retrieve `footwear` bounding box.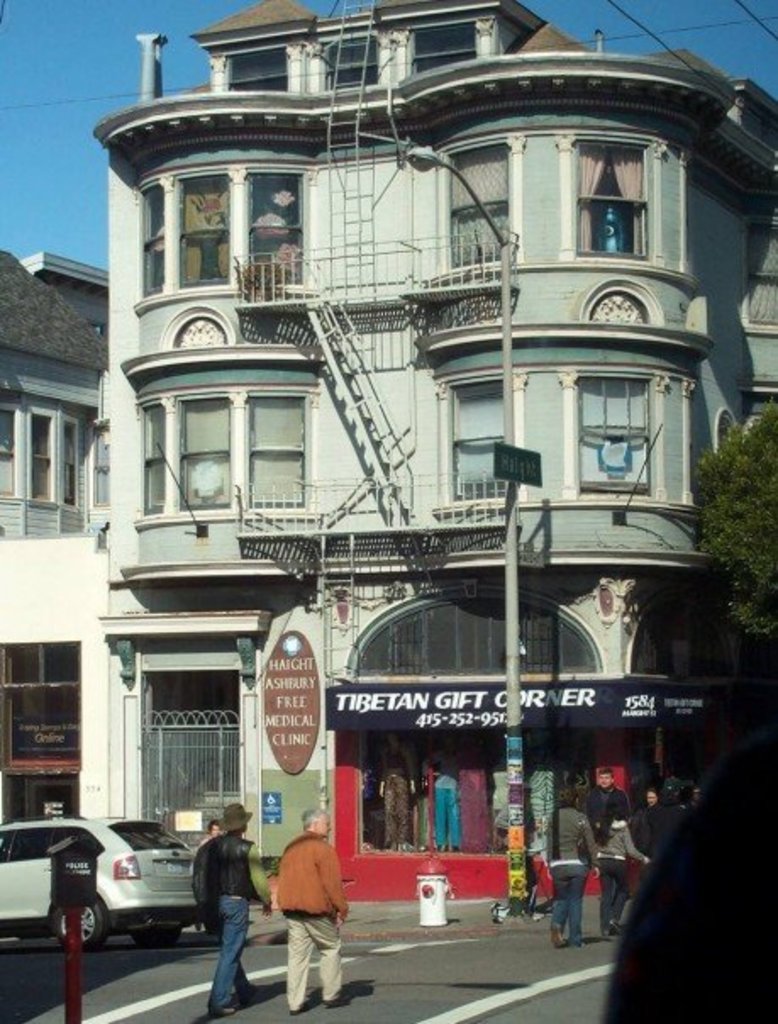
Bounding box: left=325, top=988, right=347, bottom=1004.
